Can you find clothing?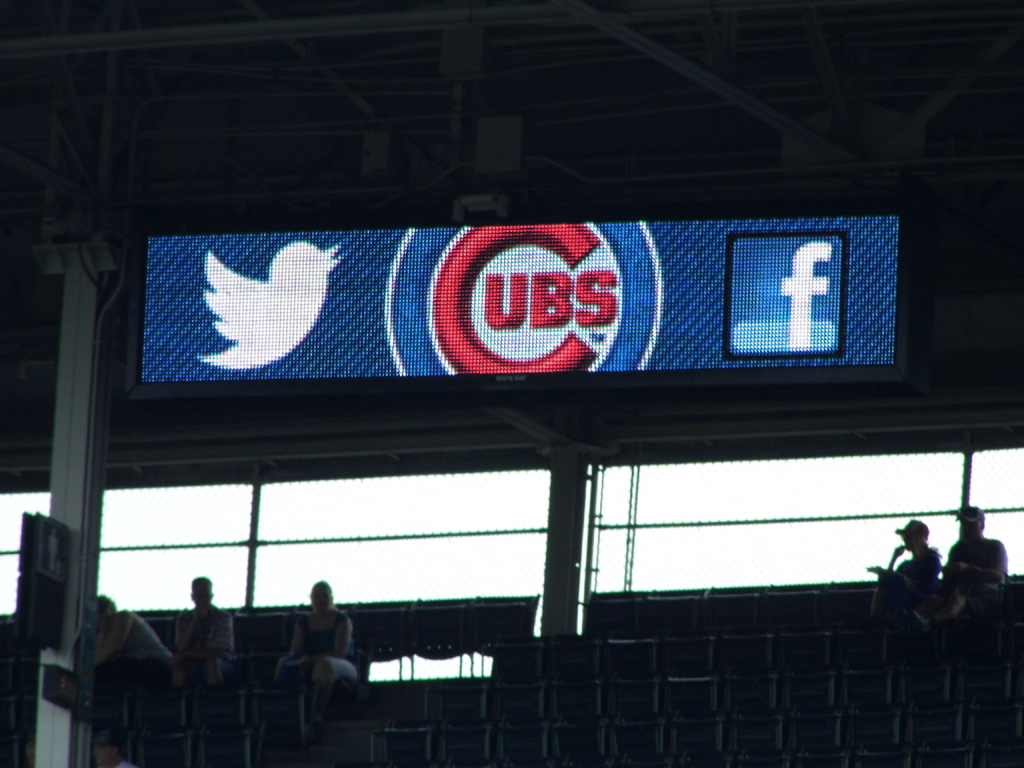
Yes, bounding box: region(296, 607, 347, 658).
